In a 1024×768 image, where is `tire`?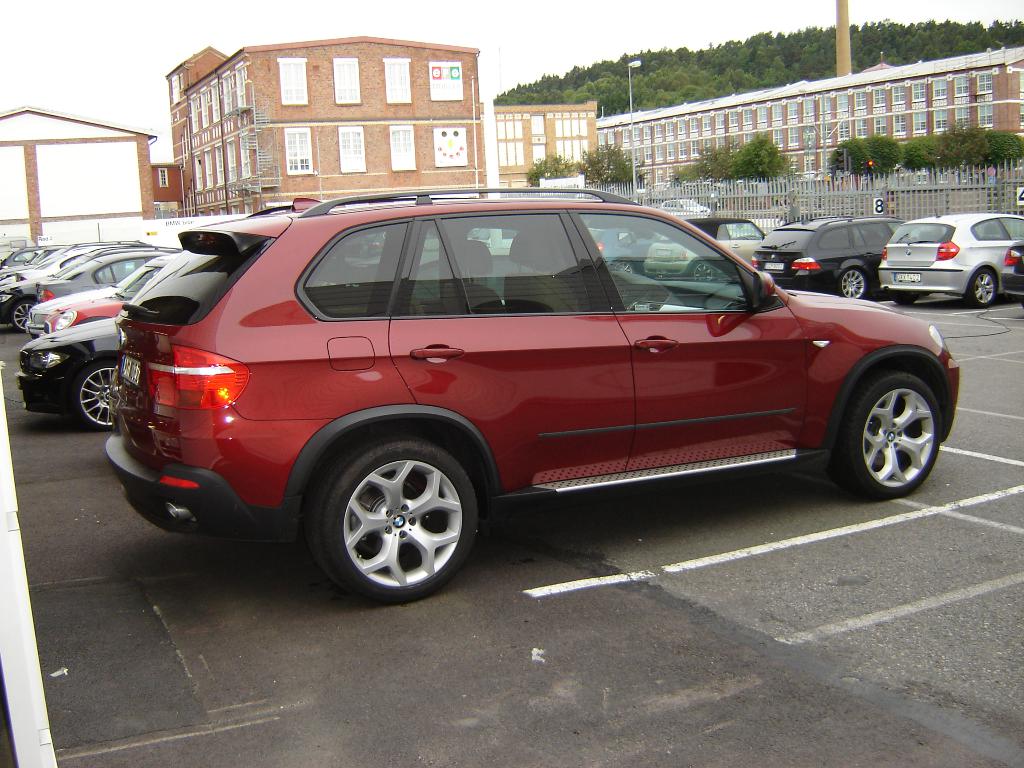
l=689, t=260, r=719, b=286.
